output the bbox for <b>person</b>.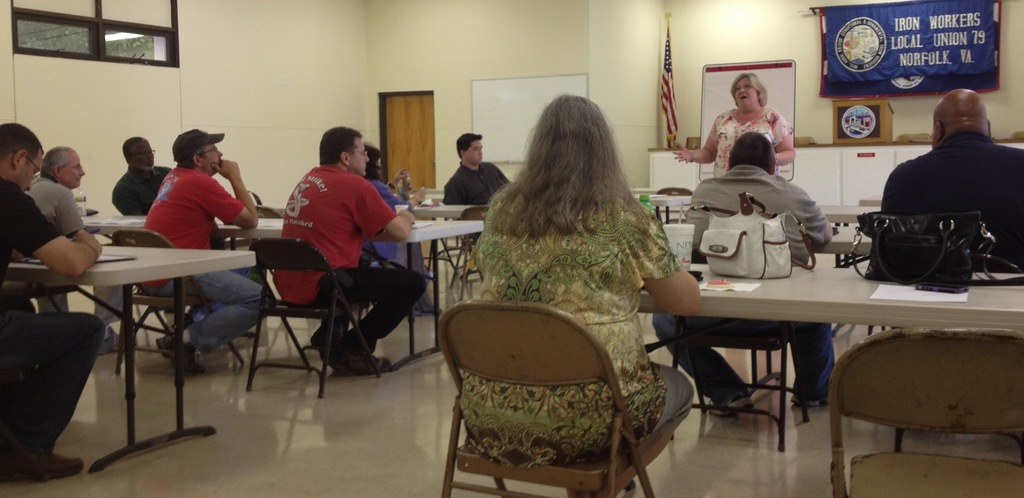
(left=139, top=125, right=269, bottom=384).
